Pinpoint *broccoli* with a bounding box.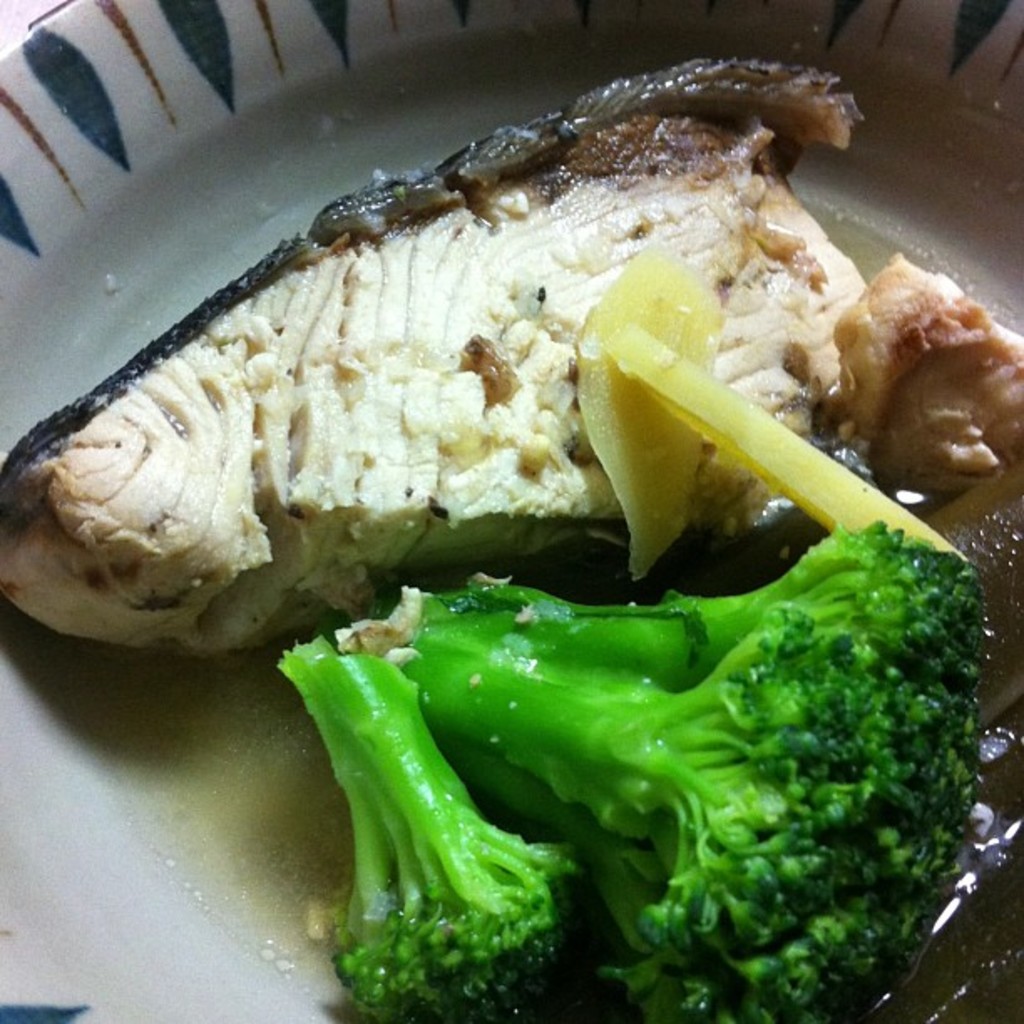
select_region(278, 631, 592, 1012).
